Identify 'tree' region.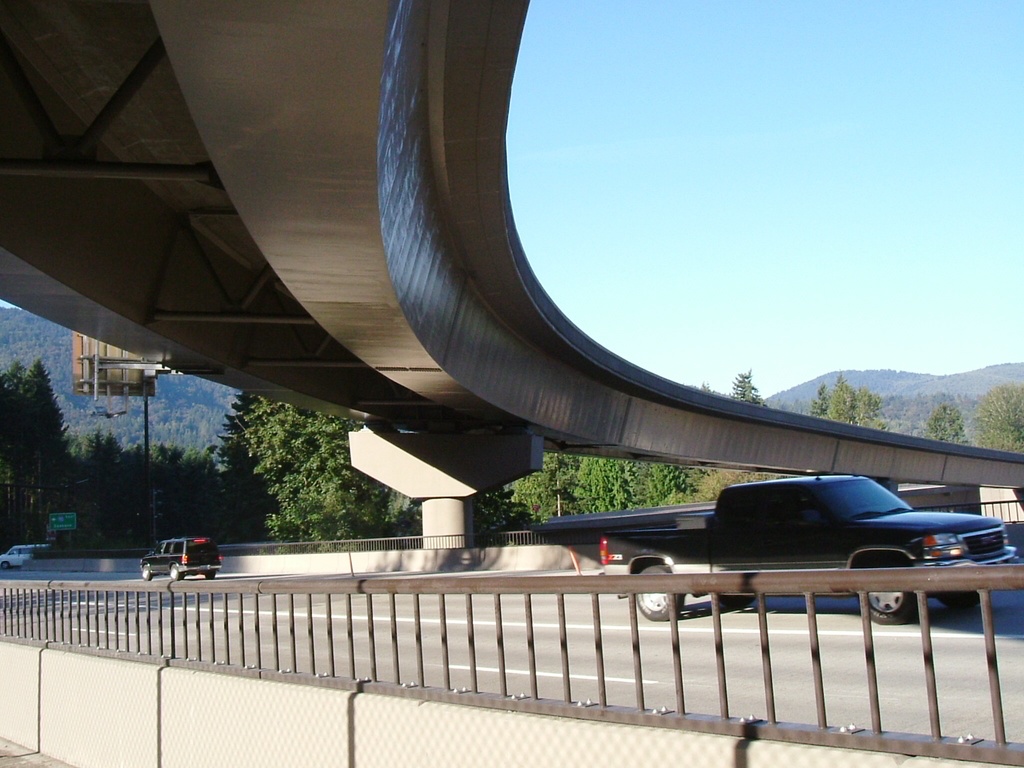
Region: [649, 460, 701, 505].
